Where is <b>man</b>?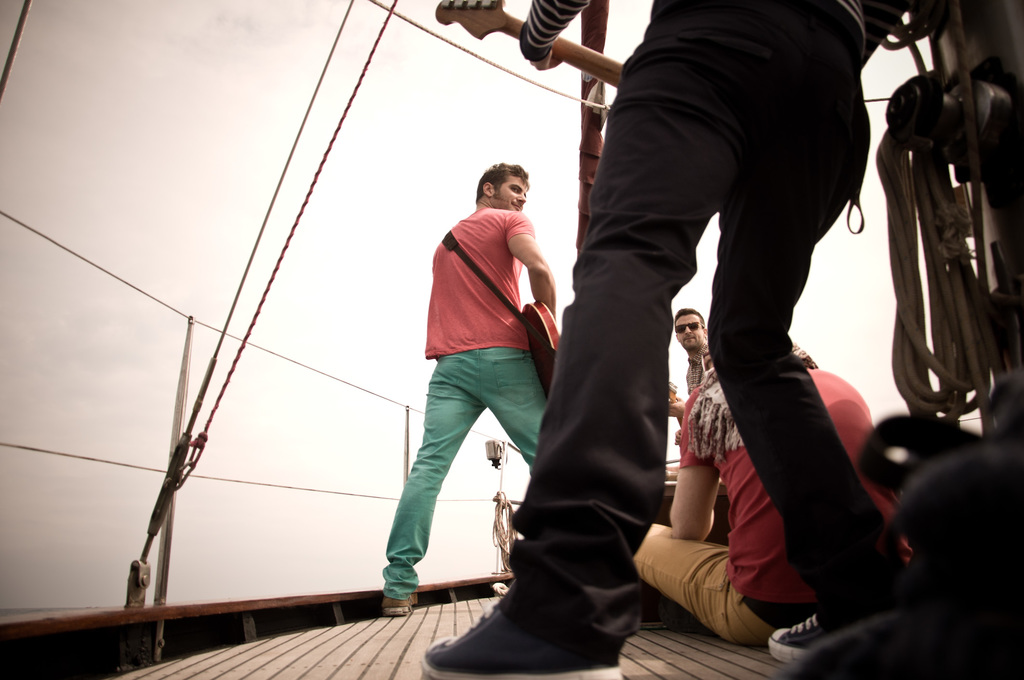
(390, 161, 571, 611).
